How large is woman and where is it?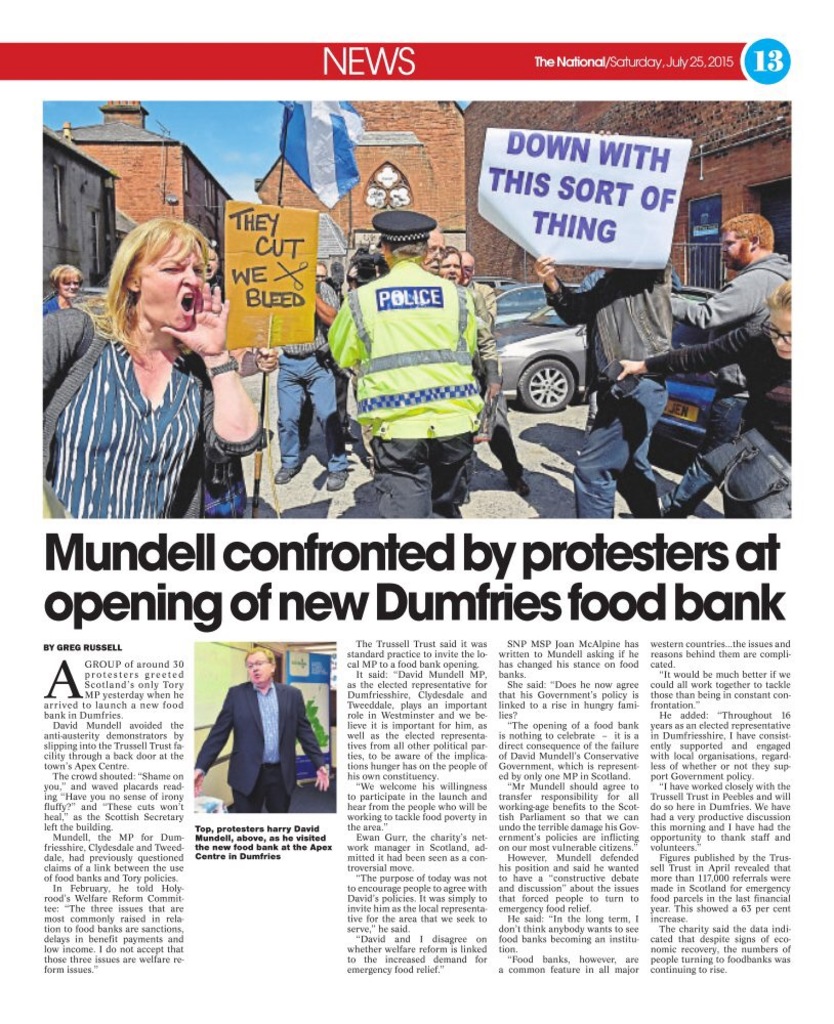
Bounding box: [616, 279, 791, 518].
